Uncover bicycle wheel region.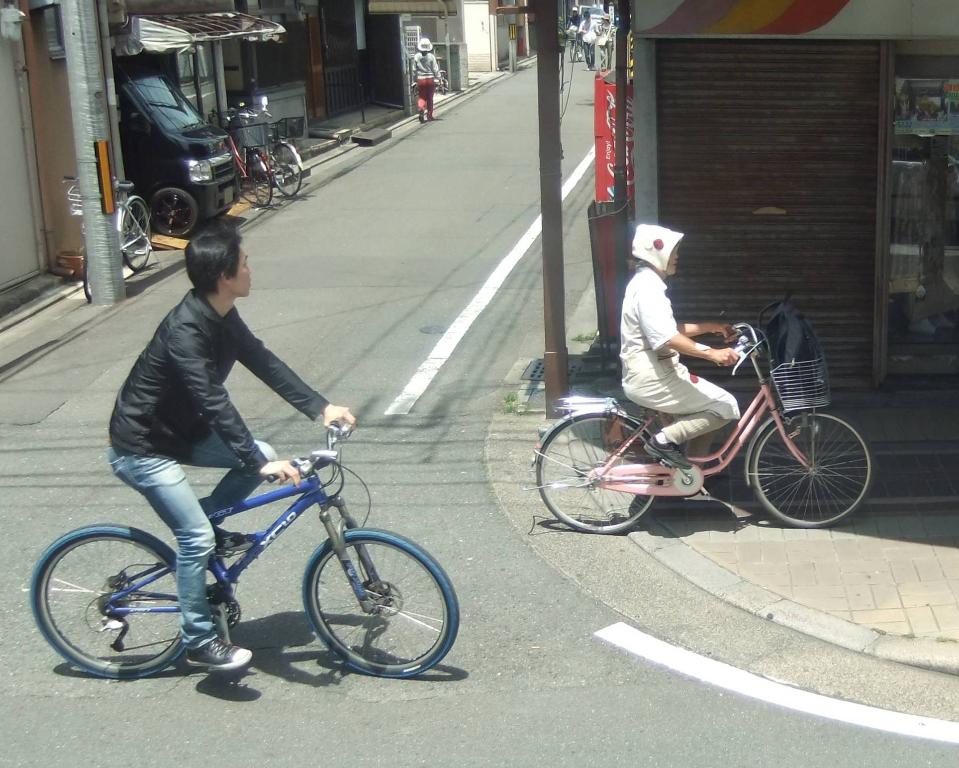
Uncovered: <box>29,525,183,678</box>.
